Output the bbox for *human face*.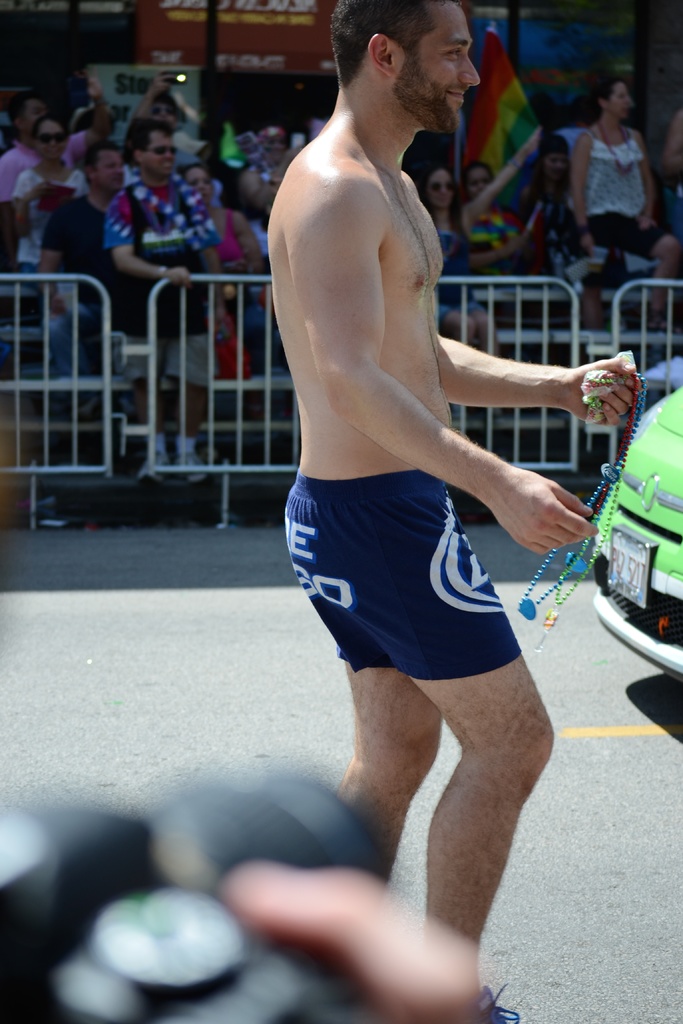
<box>17,89,49,141</box>.
